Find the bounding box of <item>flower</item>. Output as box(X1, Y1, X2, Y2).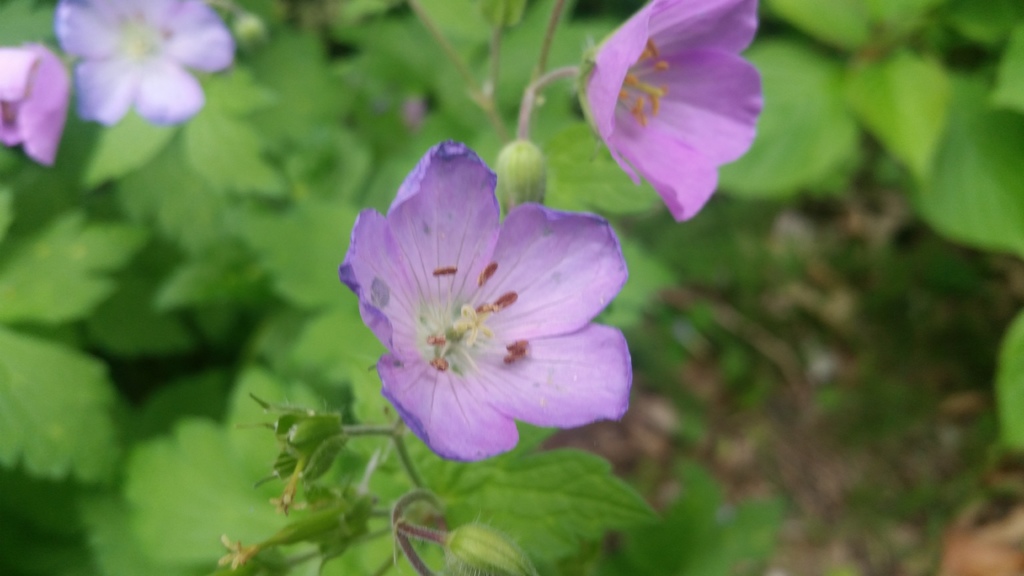
box(338, 143, 633, 477).
